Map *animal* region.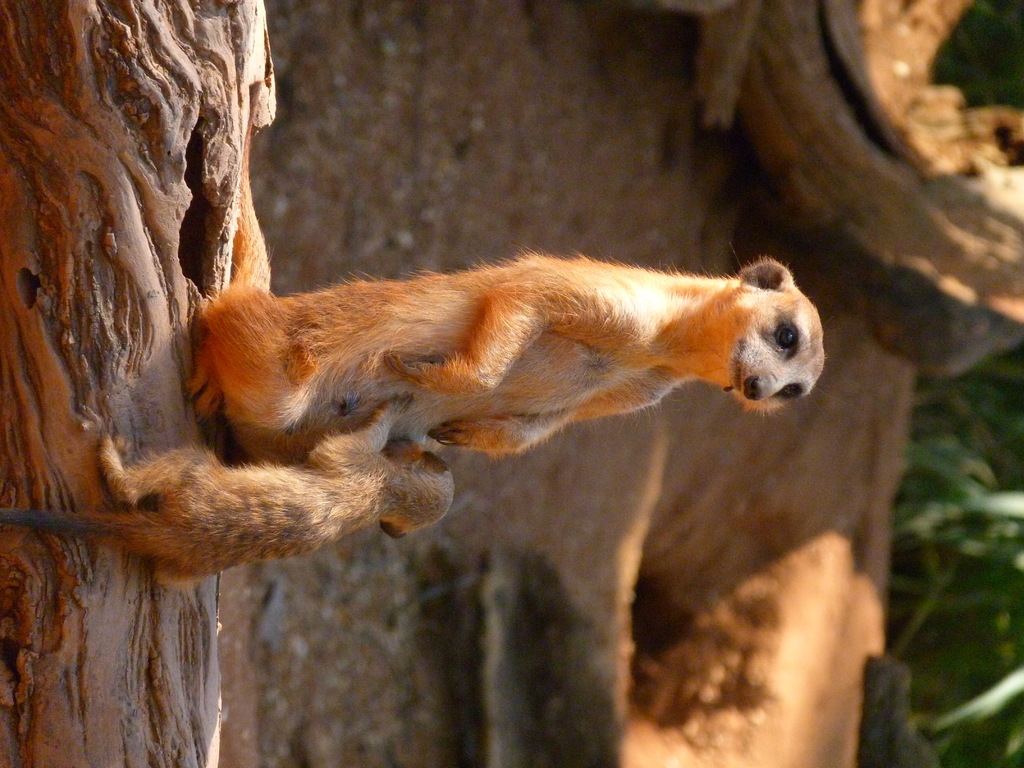
Mapped to [left=0, top=388, right=456, bottom=587].
